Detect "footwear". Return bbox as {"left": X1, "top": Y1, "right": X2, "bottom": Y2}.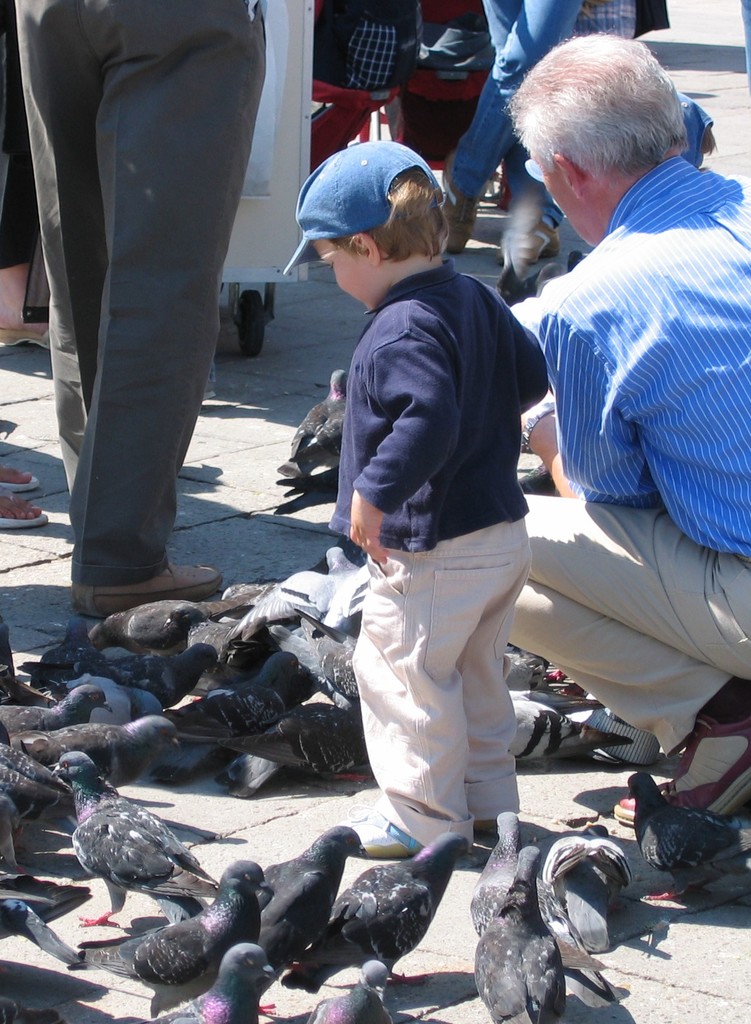
{"left": 440, "top": 152, "right": 485, "bottom": 257}.
